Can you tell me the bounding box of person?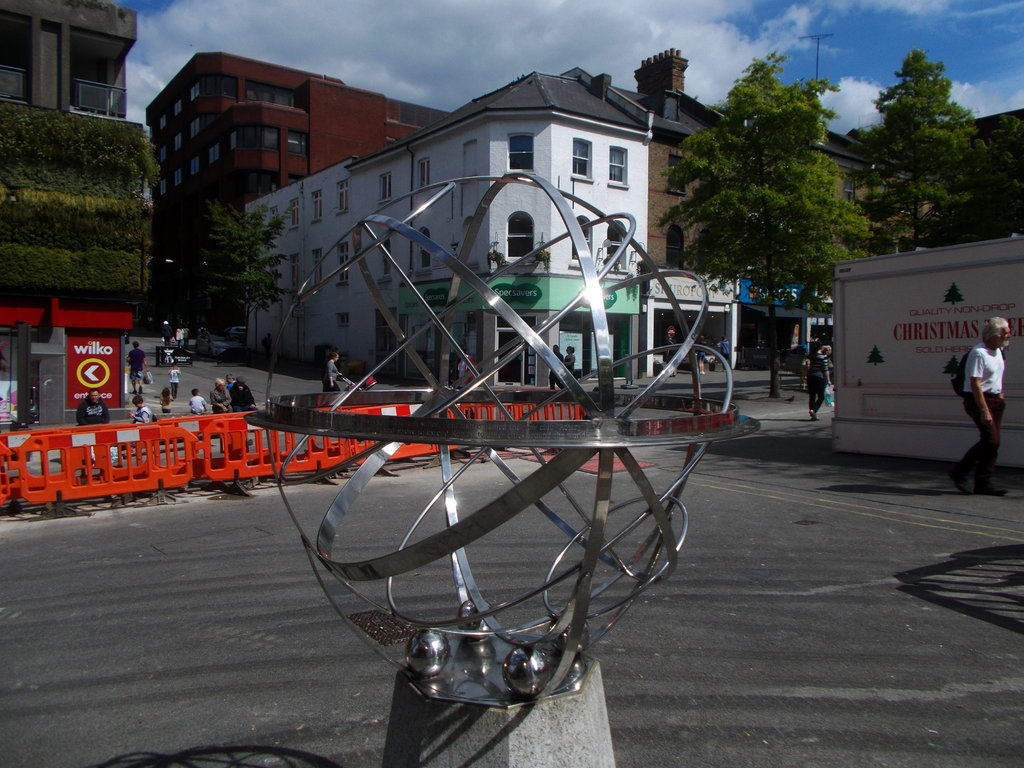
(left=124, top=392, right=158, bottom=426).
